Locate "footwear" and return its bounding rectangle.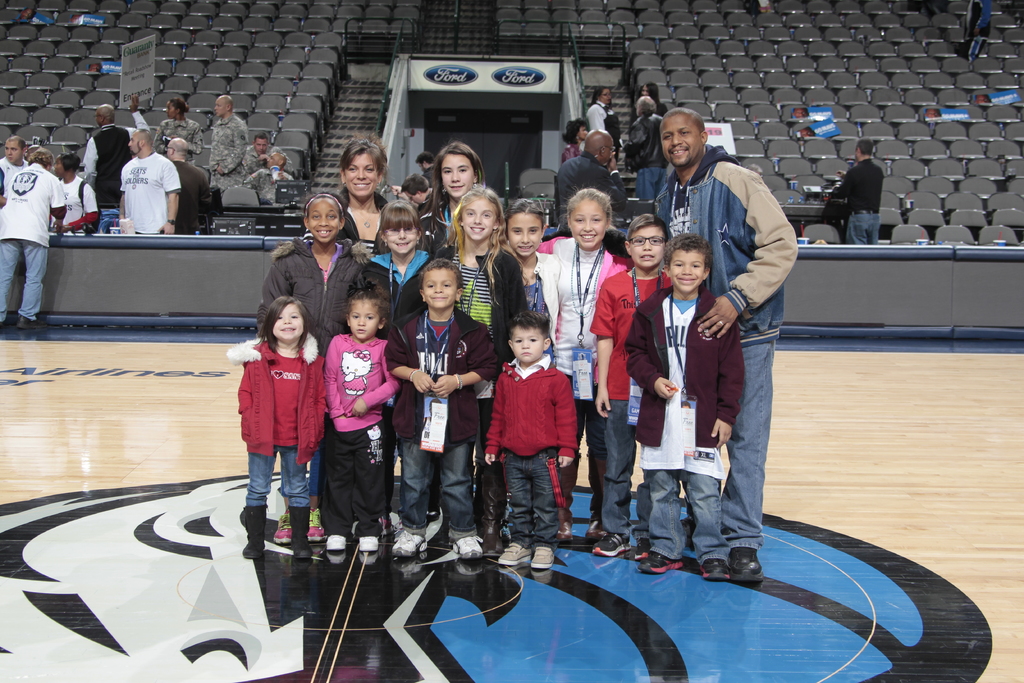
<region>271, 513, 295, 548</region>.
